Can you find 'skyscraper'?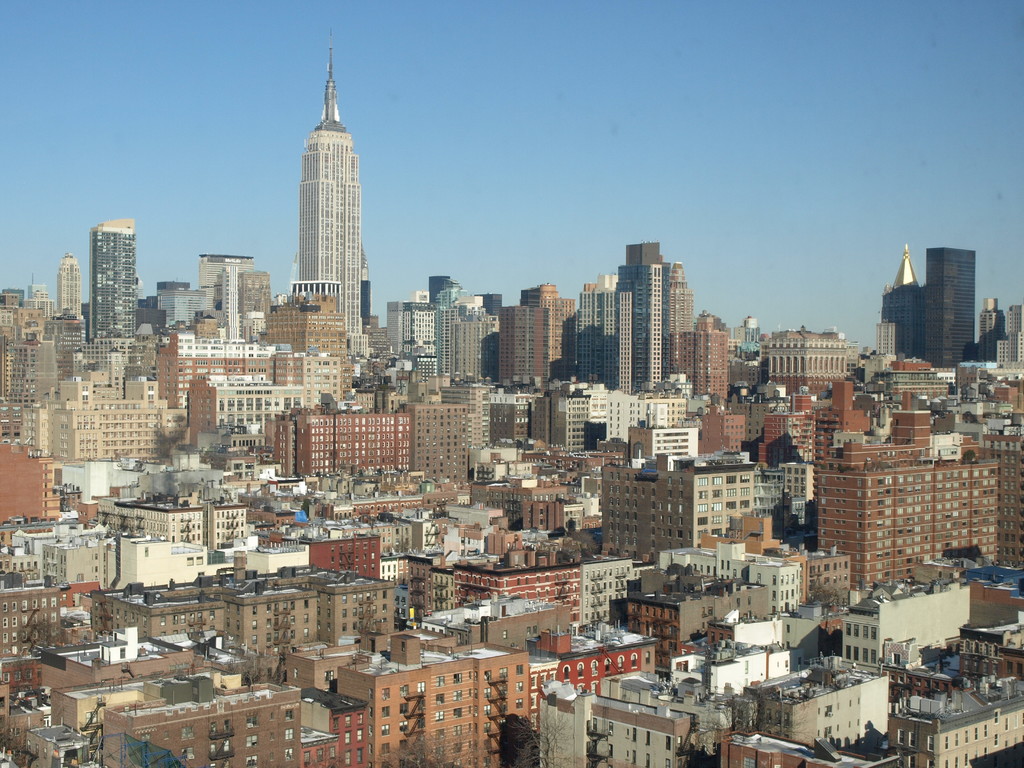
Yes, bounding box: (89, 216, 136, 342).
